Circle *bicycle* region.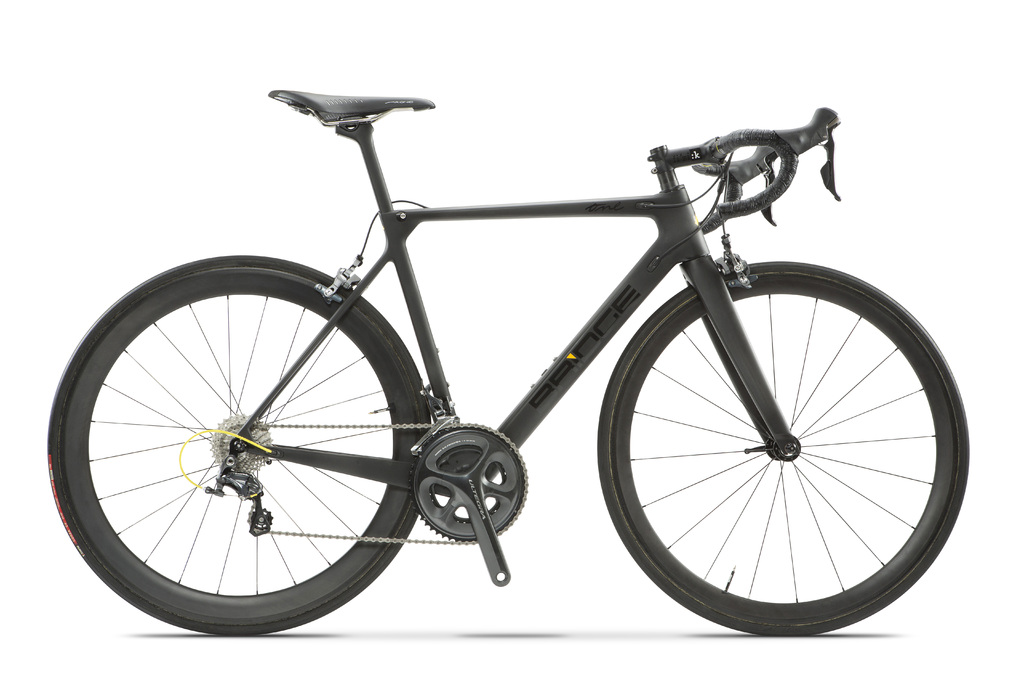
Region: locate(44, 0, 1003, 639).
